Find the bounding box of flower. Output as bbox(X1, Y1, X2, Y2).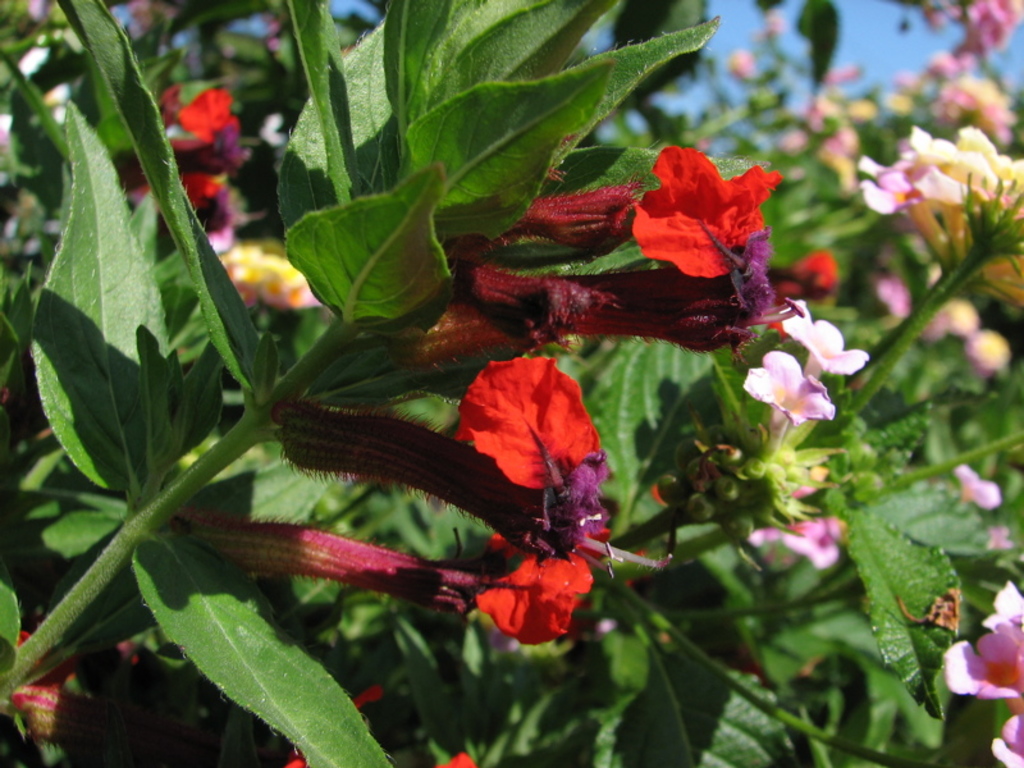
bbox(434, 751, 477, 767).
